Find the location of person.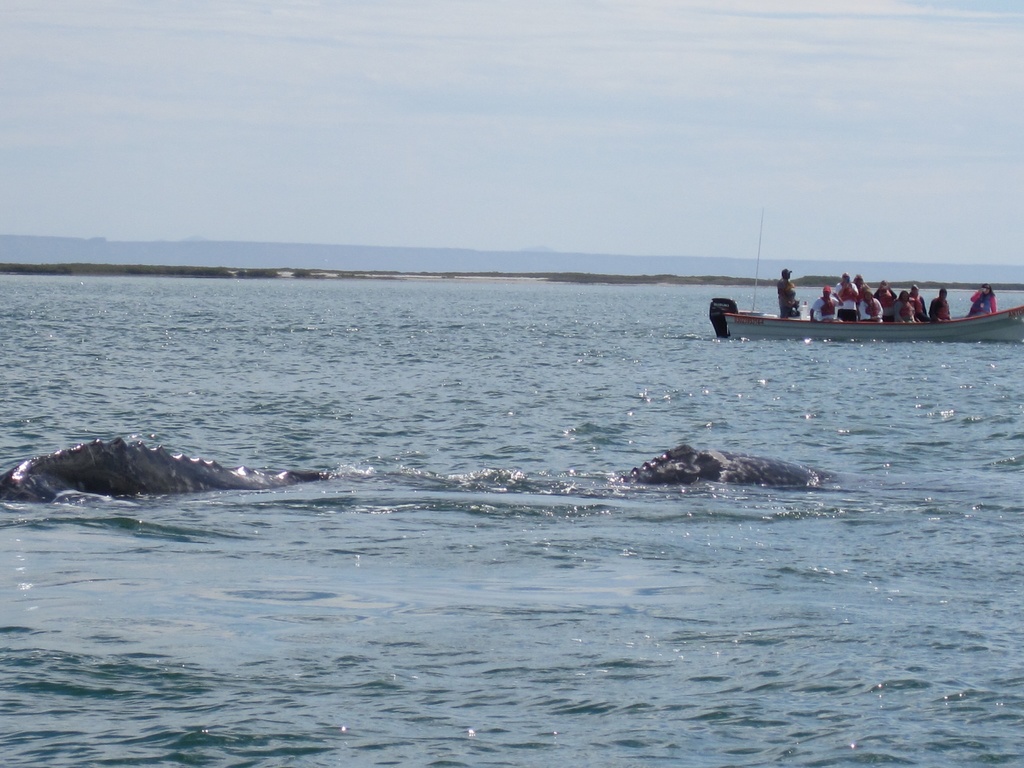
Location: [966, 285, 1002, 316].
